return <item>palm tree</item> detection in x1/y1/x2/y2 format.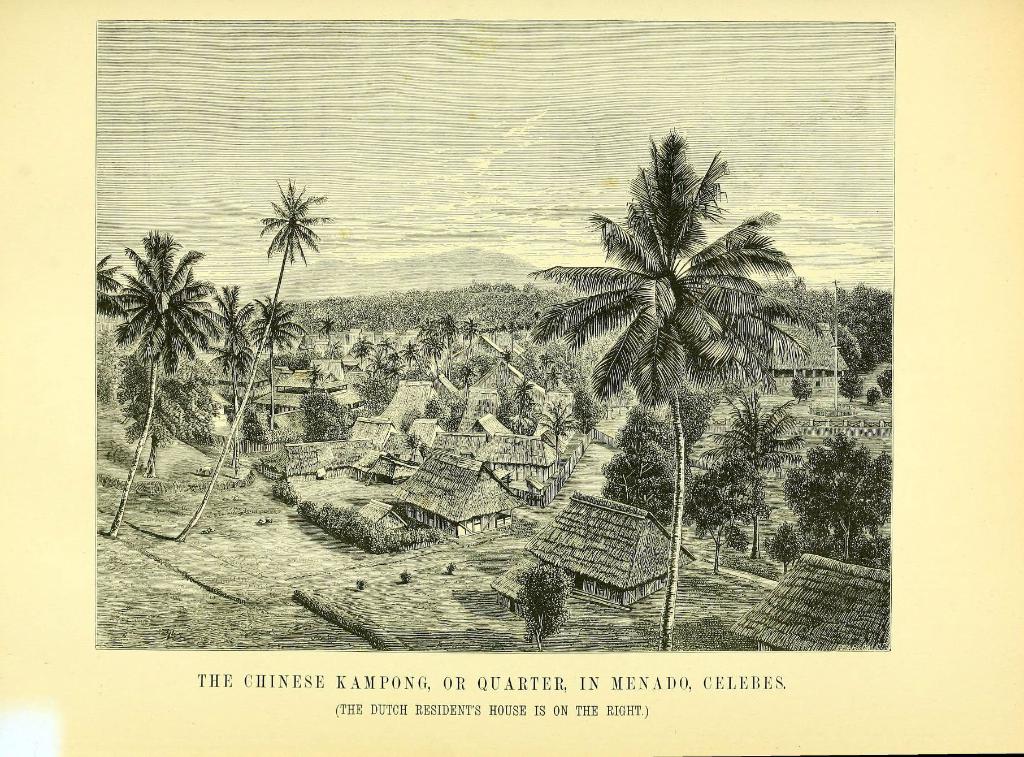
686/393/805/559.
